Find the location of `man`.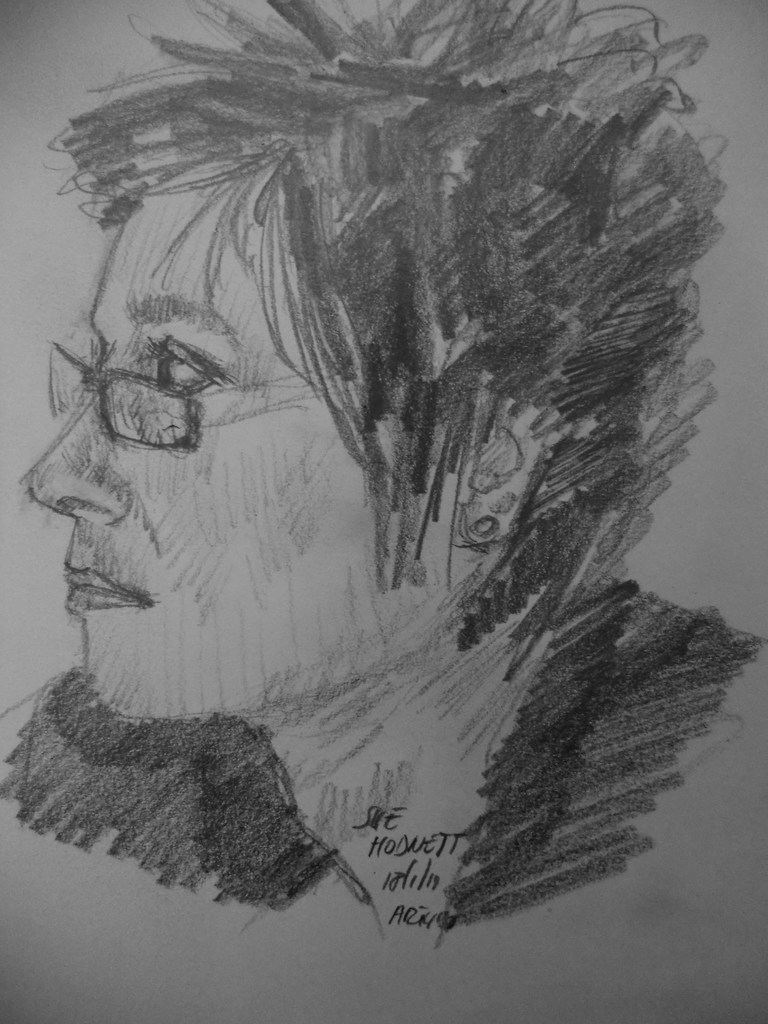
Location: box(3, 43, 731, 989).
